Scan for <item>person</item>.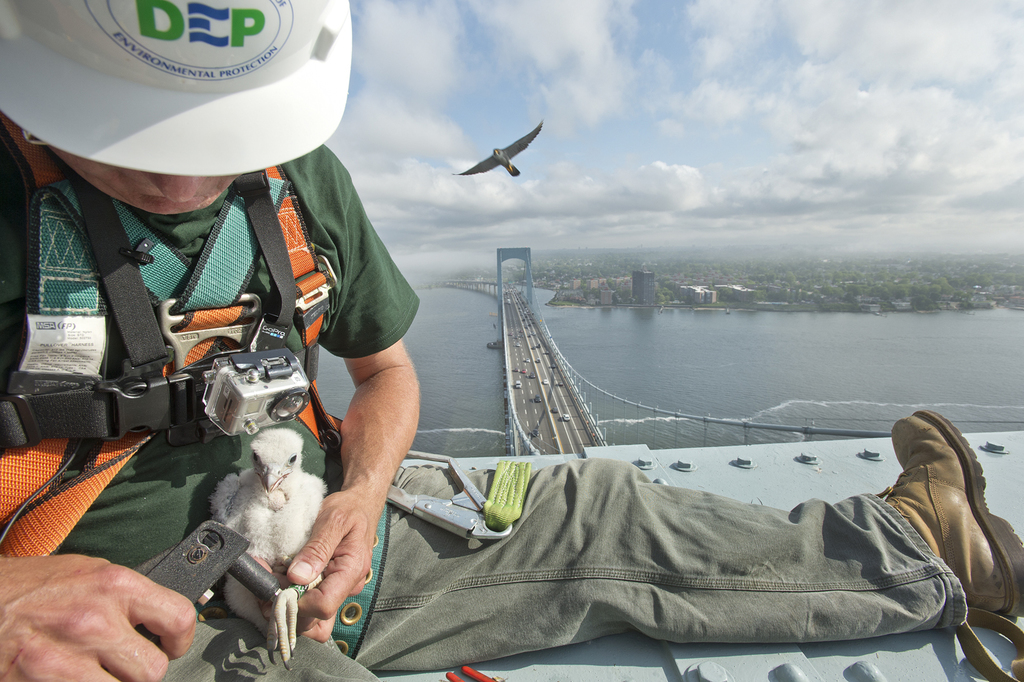
Scan result: {"left": 0, "top": 0, "right": 1023, "bottom": 681}.
